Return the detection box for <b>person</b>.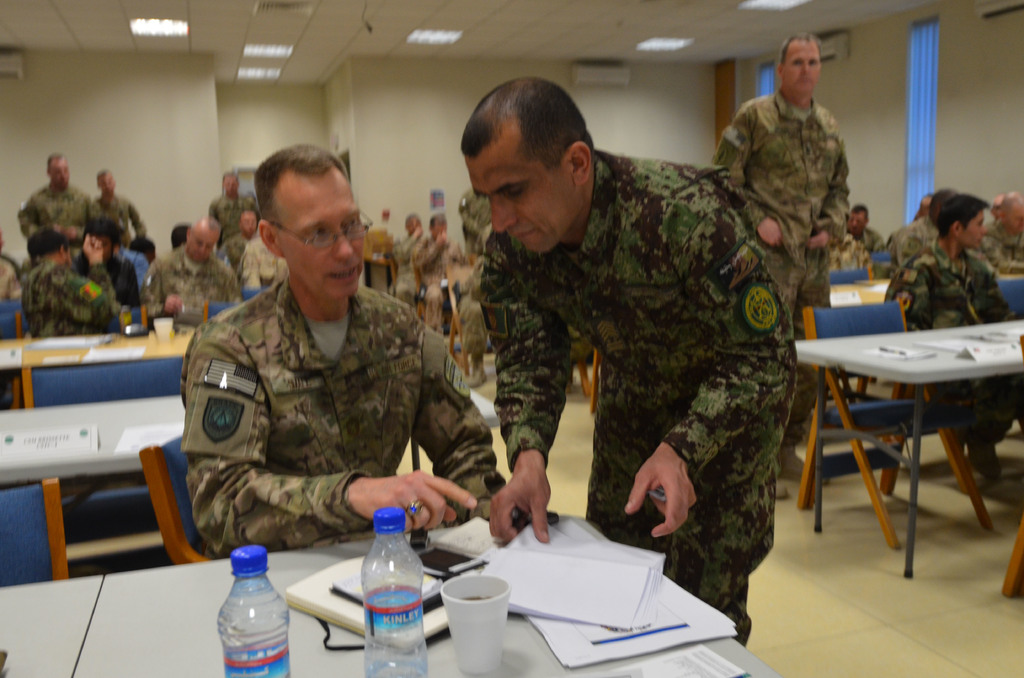
select_region(212, 206, 261, 278).
